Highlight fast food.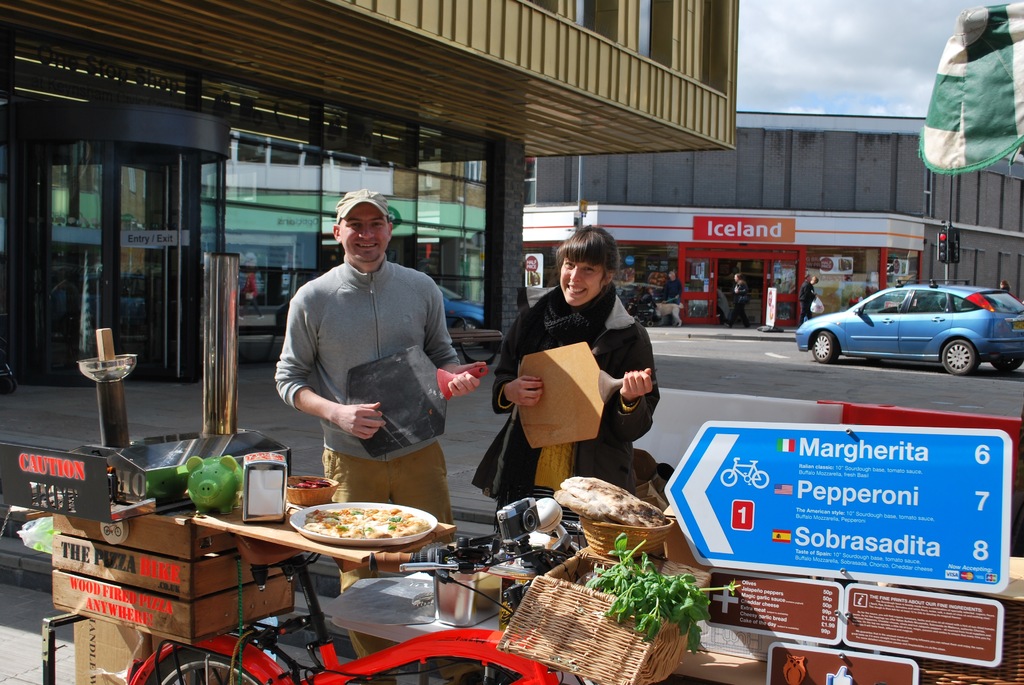
Highlighted region: box=[272, 498, 445, 567].
